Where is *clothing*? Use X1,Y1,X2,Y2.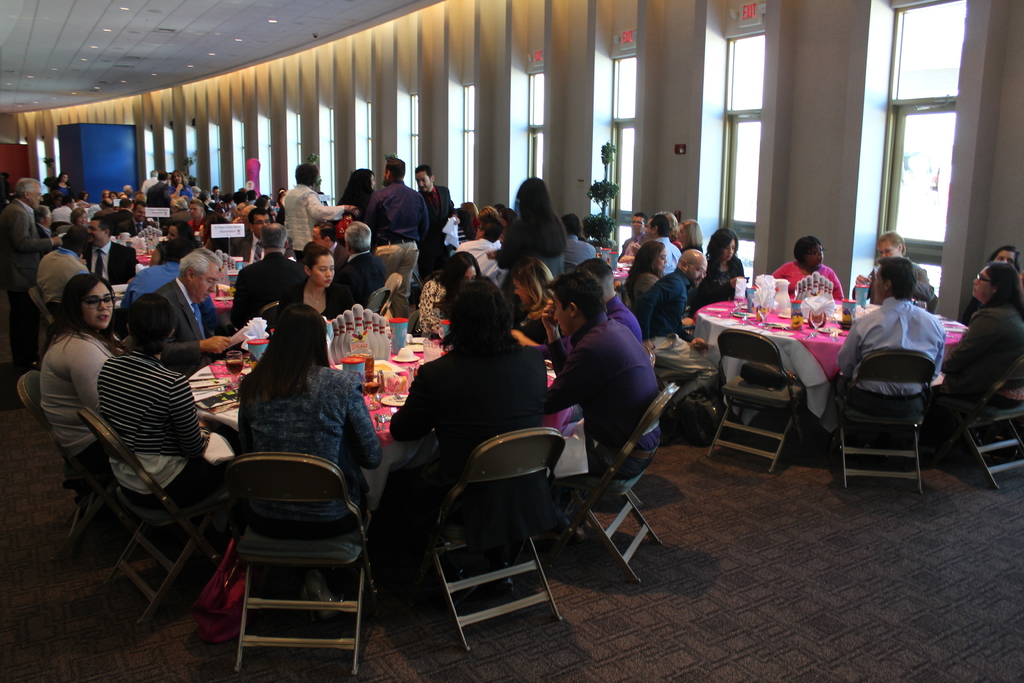
333,250,389,310.
